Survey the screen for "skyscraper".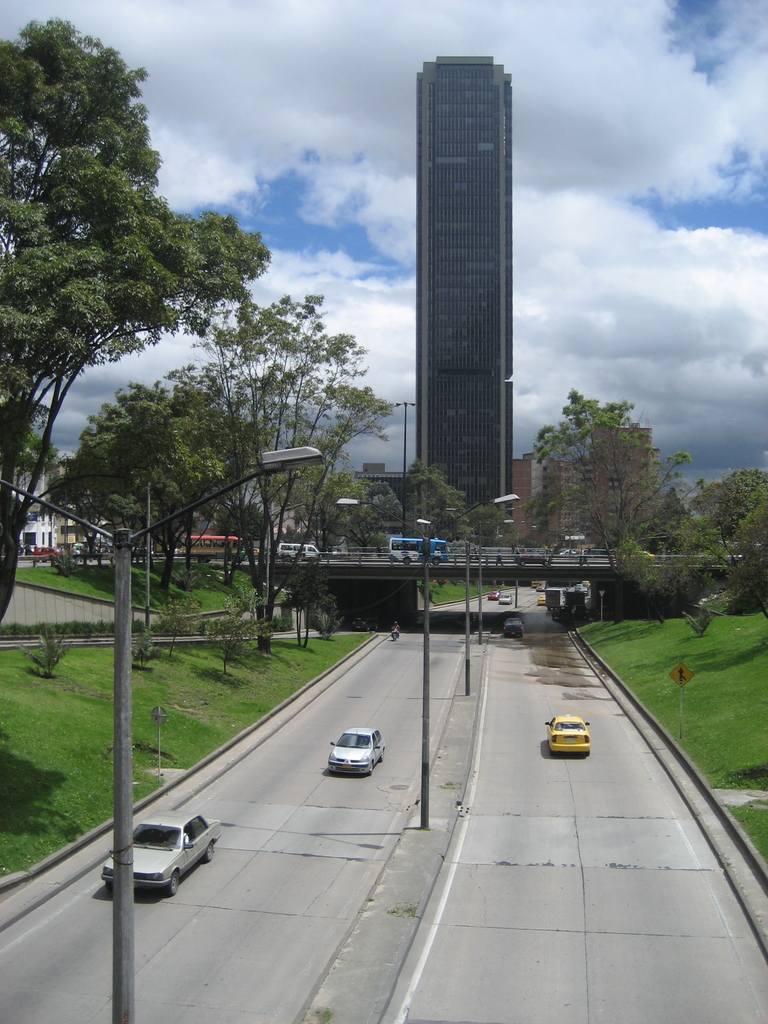
Survey found: bbox=(408, 49, 516, 548).
